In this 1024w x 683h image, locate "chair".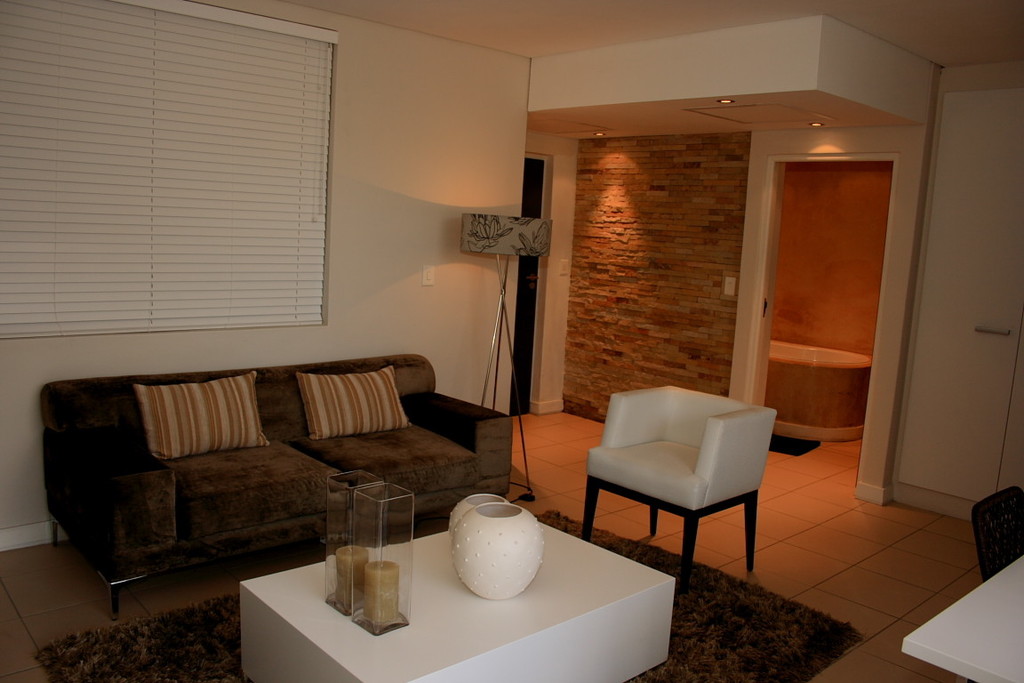
Bounding box: [x1=587, y1=383, x2=783, y2=591].
